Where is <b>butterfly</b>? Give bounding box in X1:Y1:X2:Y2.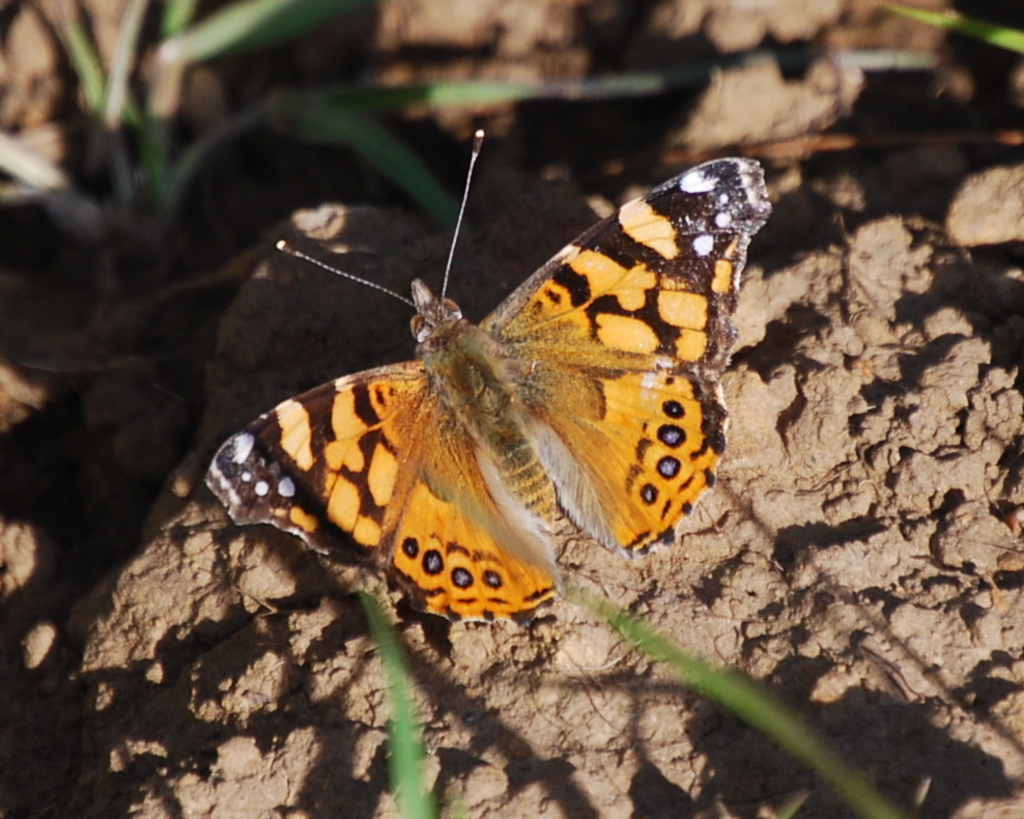
199:120:773:615.
